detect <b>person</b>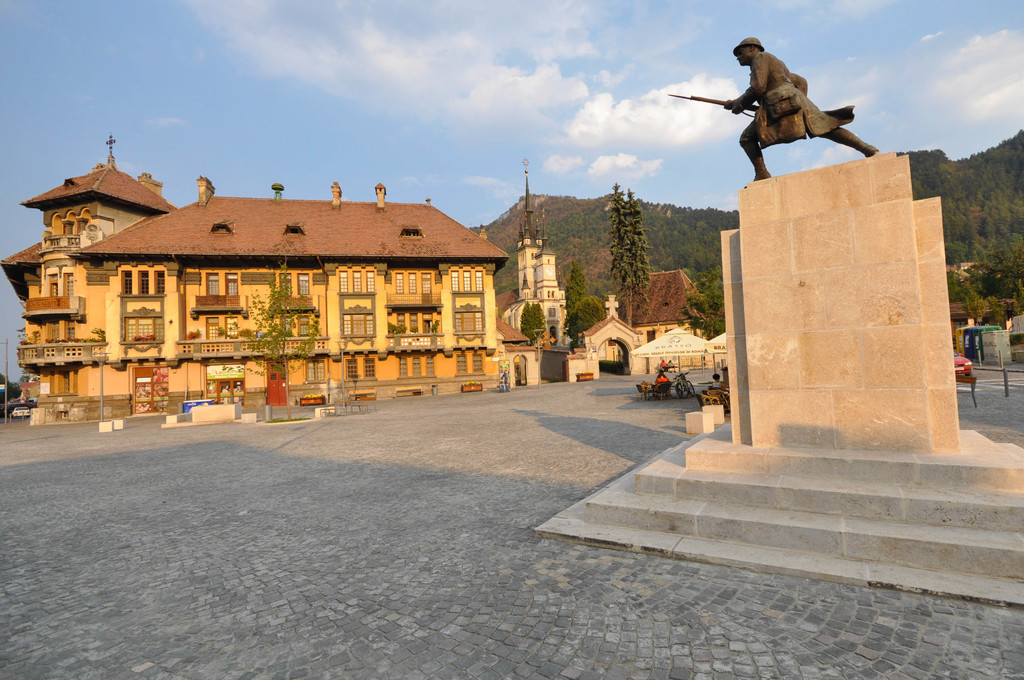
detection(712, 375, 726, 389)
